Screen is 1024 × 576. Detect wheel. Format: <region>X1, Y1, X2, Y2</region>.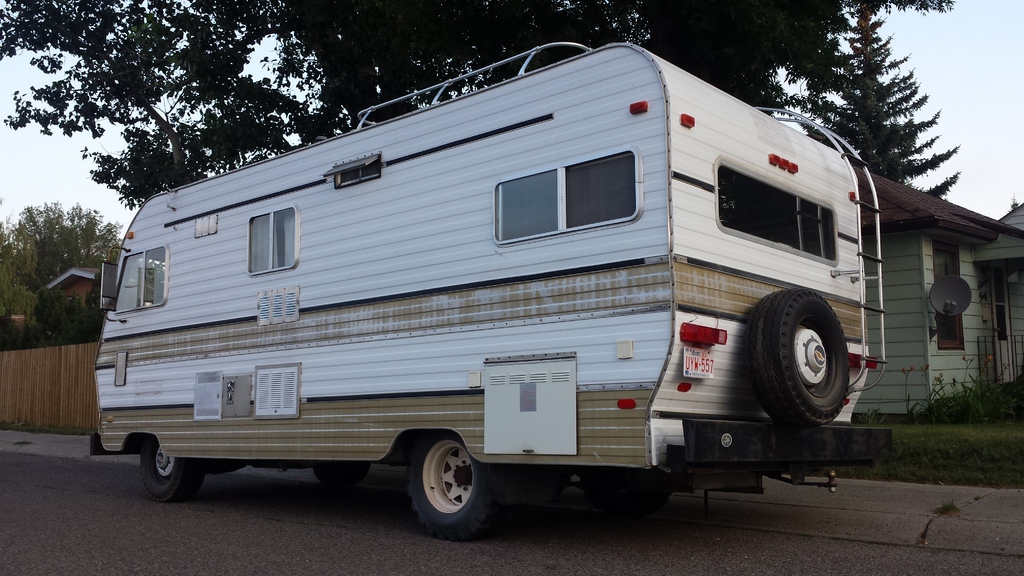
<region>314, 465, 369, 487</region>.
